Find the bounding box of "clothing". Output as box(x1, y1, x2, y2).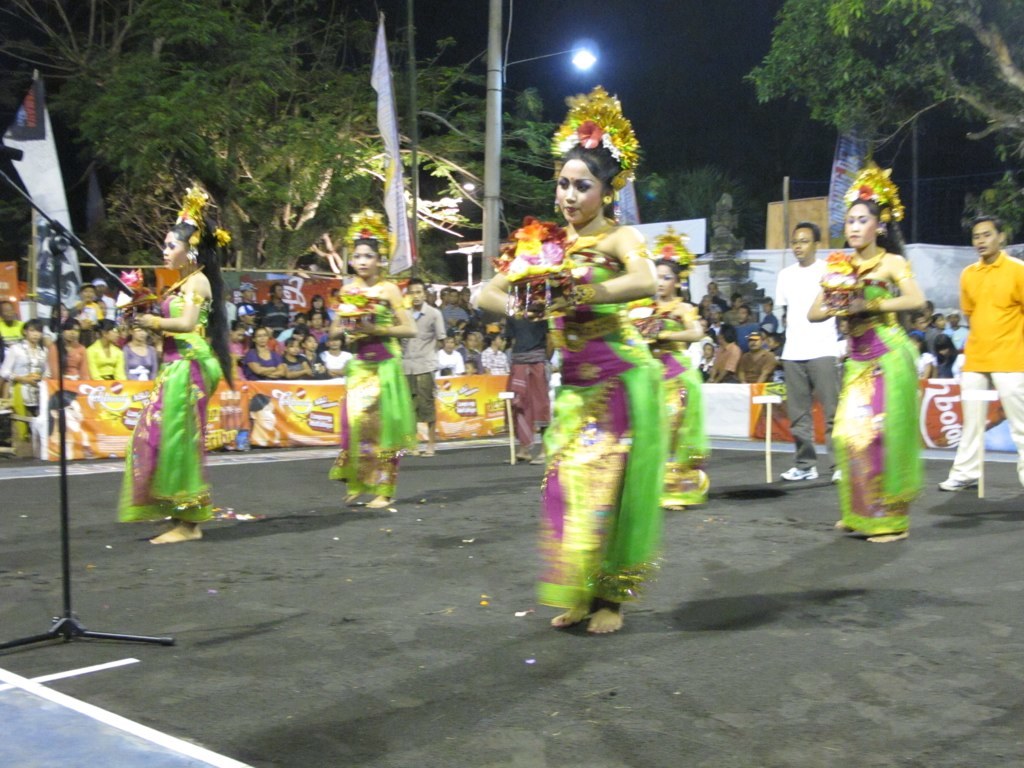
box(0, 338, 48, 462).
